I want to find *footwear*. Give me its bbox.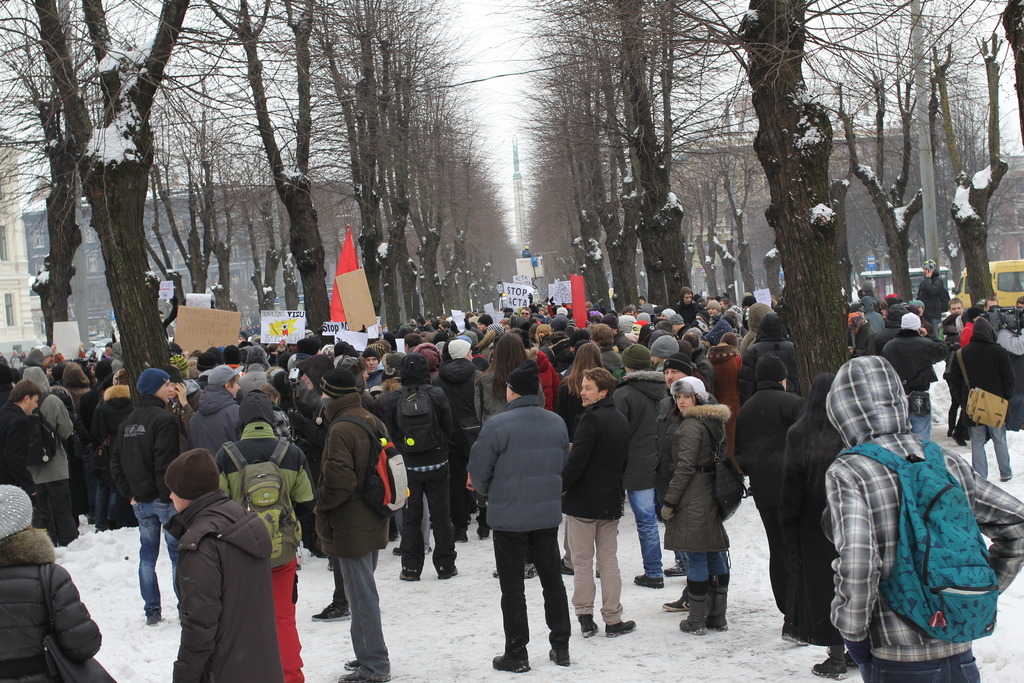
bbox=[783, 623, 808, 646].
